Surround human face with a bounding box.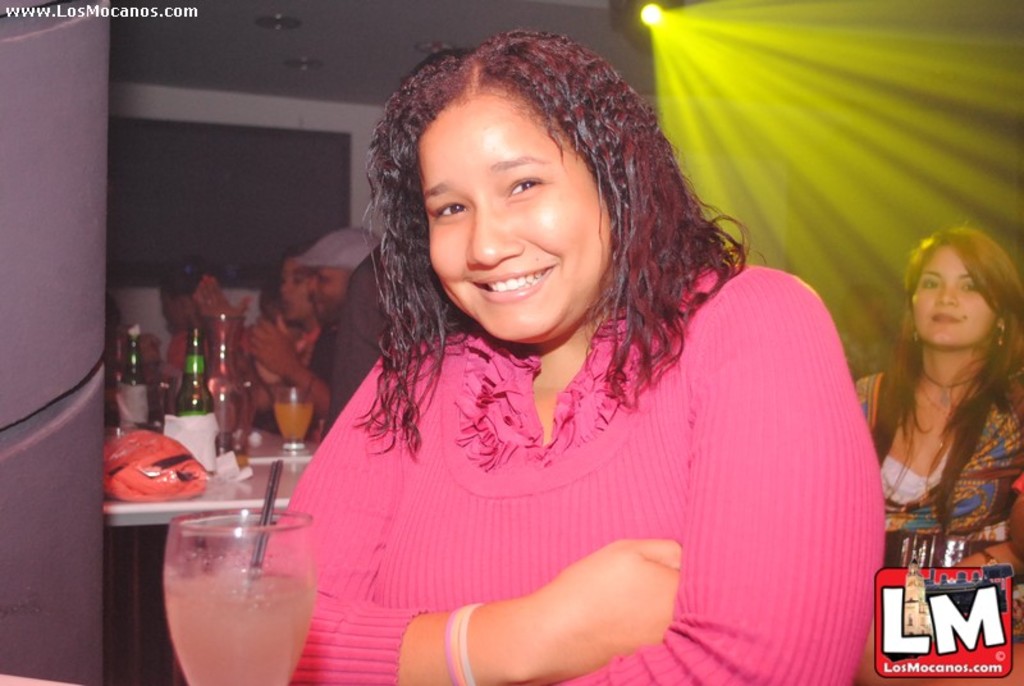
<region>914, 248, 996, 348</region>.
